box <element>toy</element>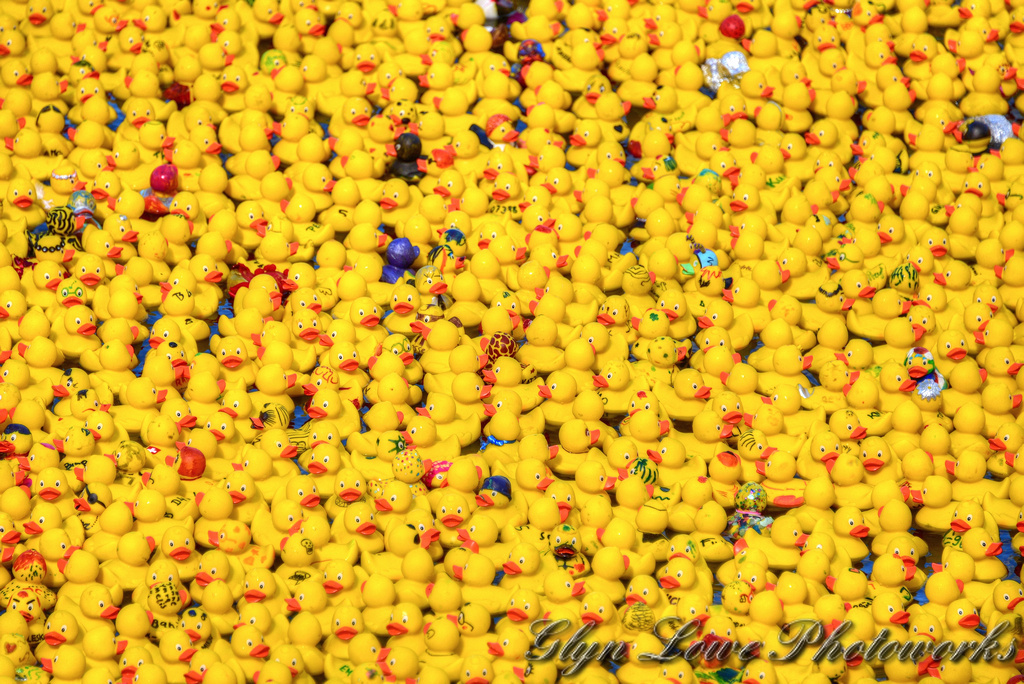
bbox(336, 89, 385, 137)
